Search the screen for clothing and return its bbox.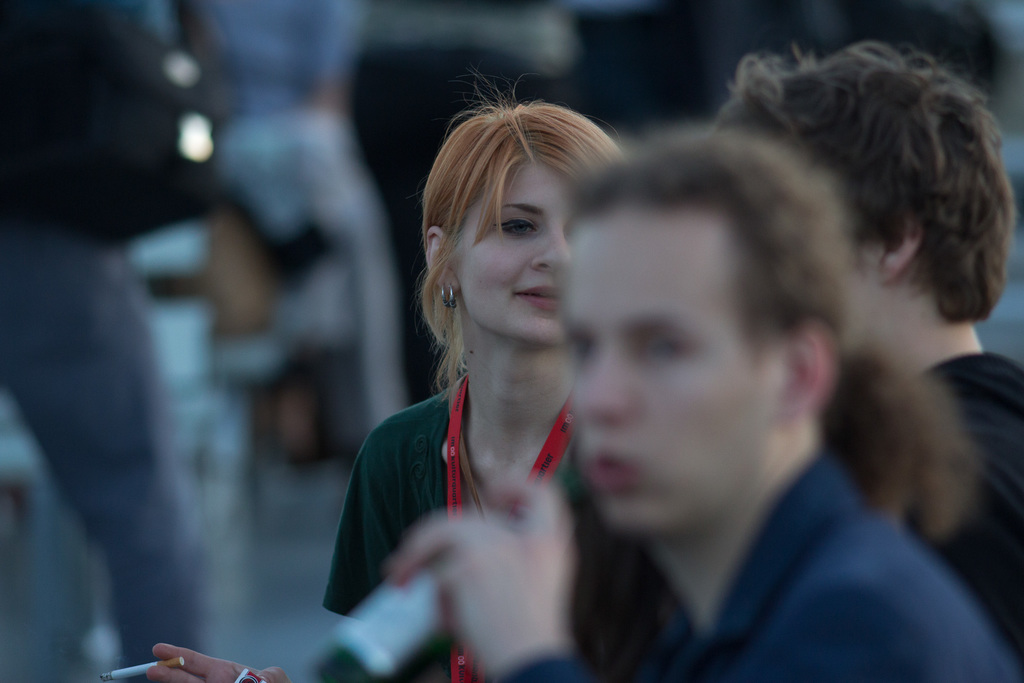
Found: select_region(845, 345, 1023, 653).
